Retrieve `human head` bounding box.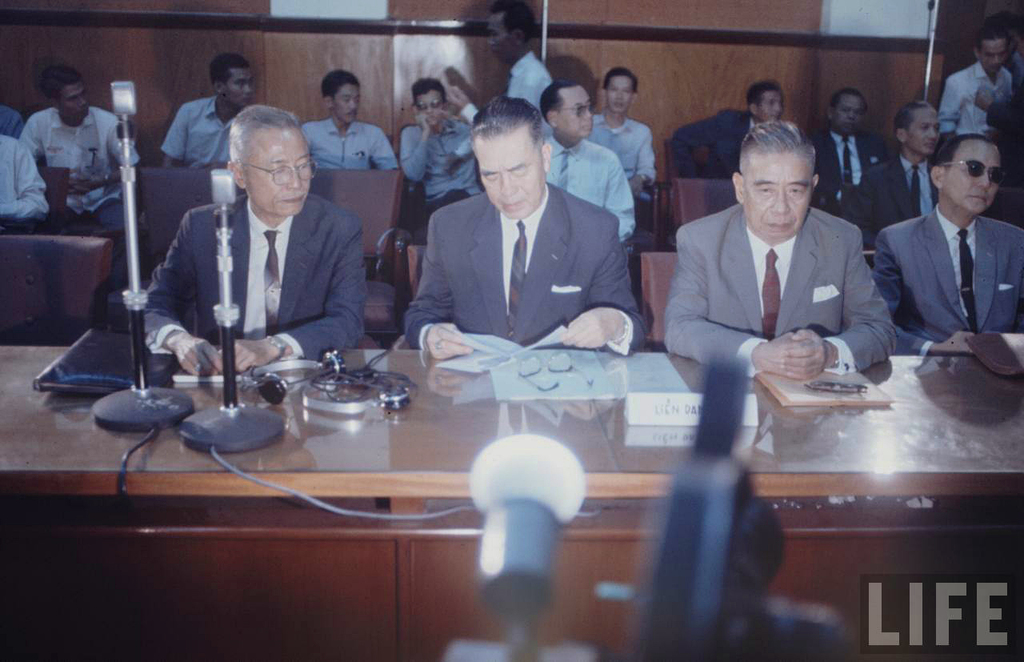
Bounding box: box(211, 98, 308, 211).
